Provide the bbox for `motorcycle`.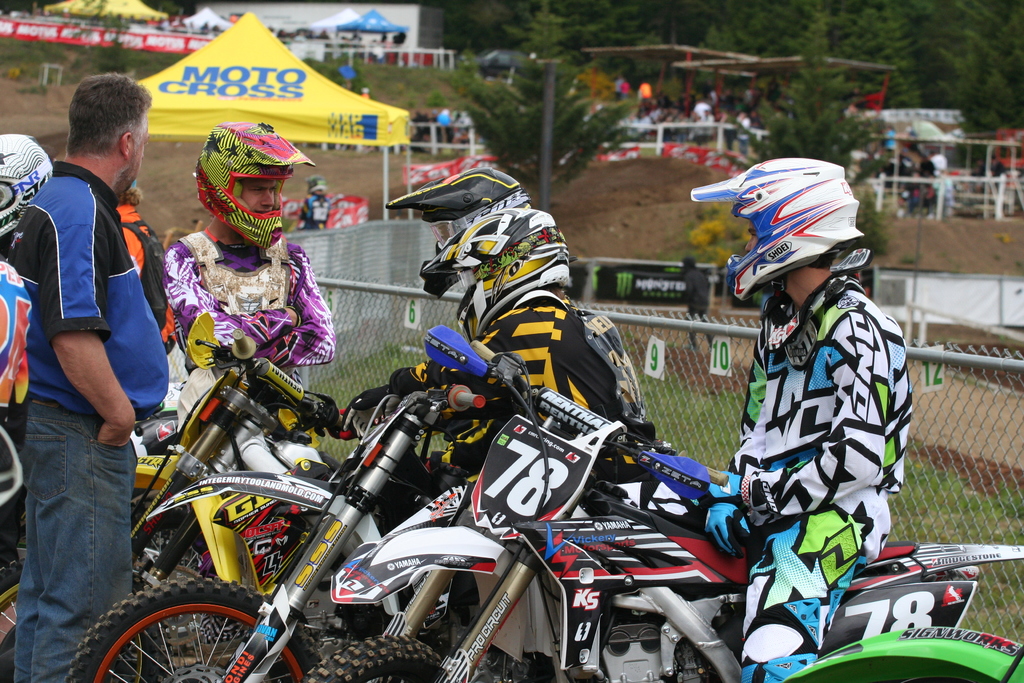
0/335/368/682.
